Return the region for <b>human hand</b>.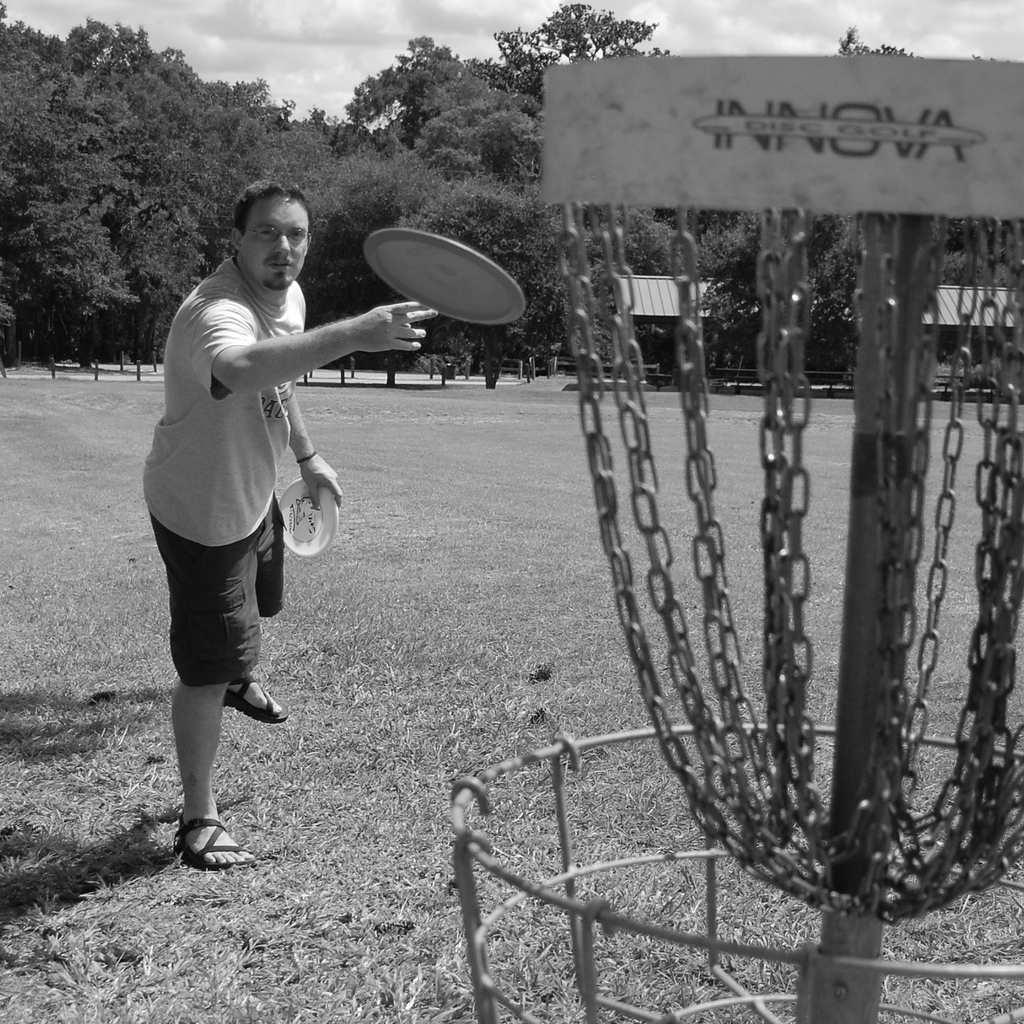
x1=355 y1=302 x2=435 y2=353.
